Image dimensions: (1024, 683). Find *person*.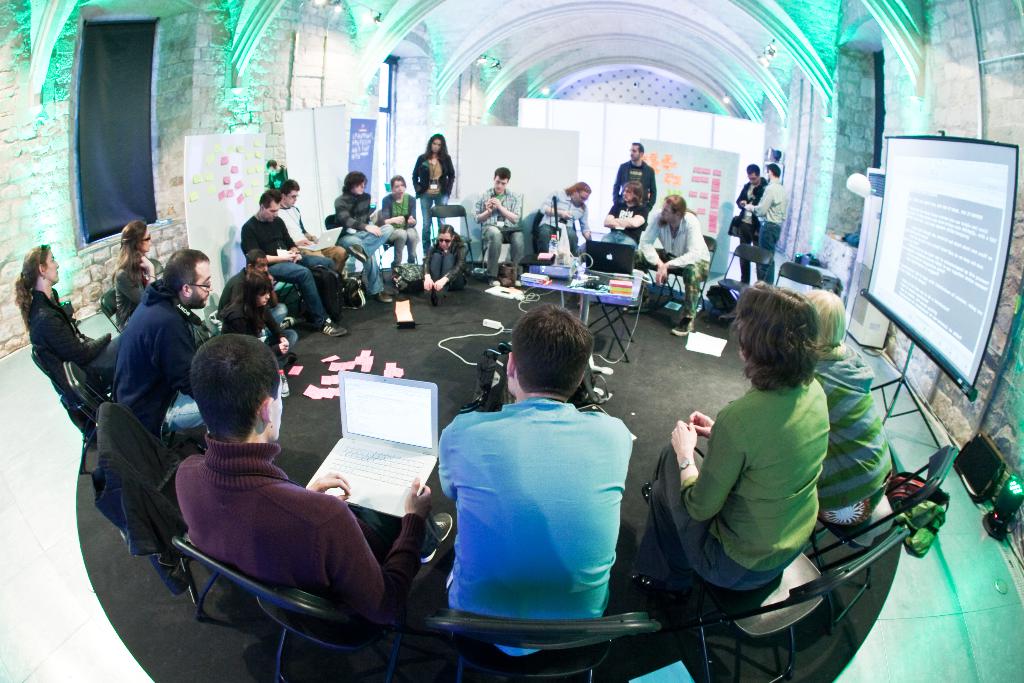
(225,272,294,363).
